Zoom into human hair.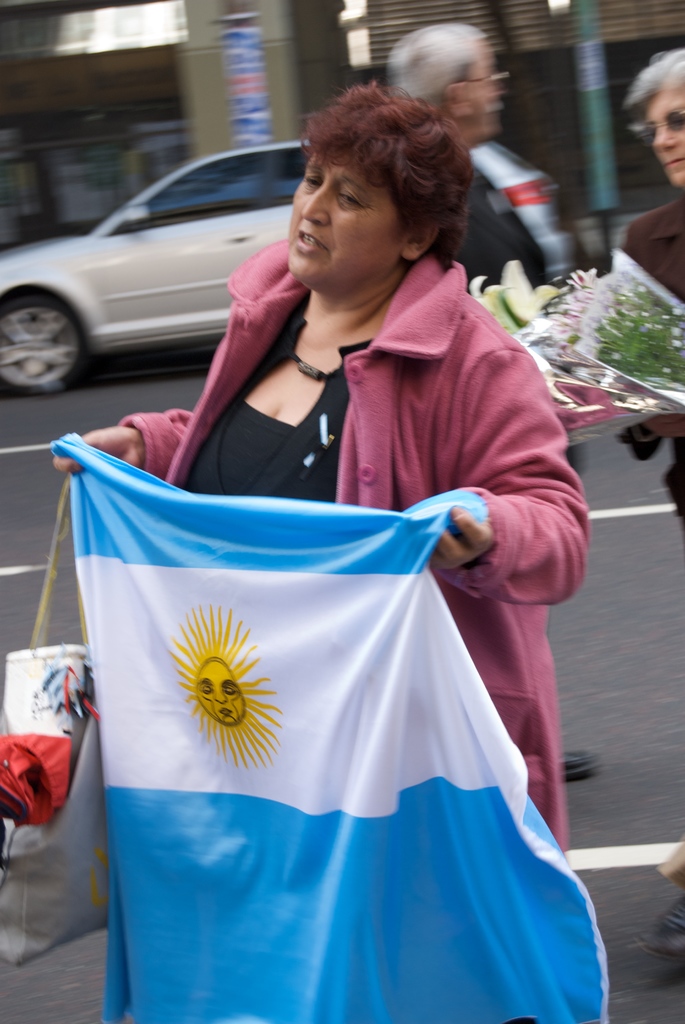
Zoom target: x1=289, y1=75, x2=466, y2=280.
